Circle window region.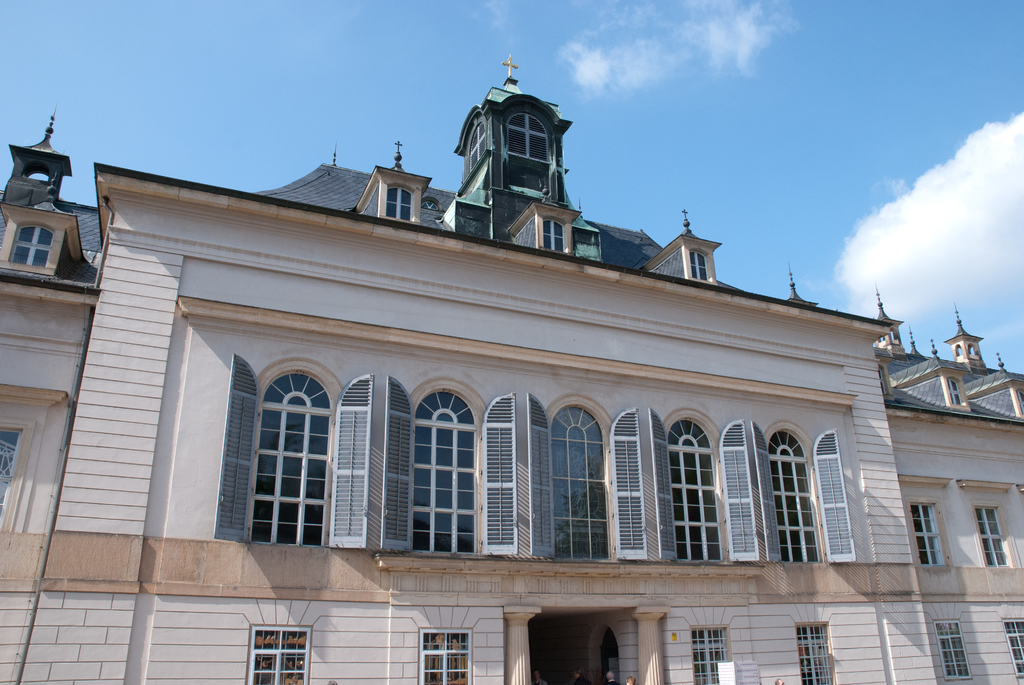
Region: <bbox>552, 405, 618, 562</bbox>.
